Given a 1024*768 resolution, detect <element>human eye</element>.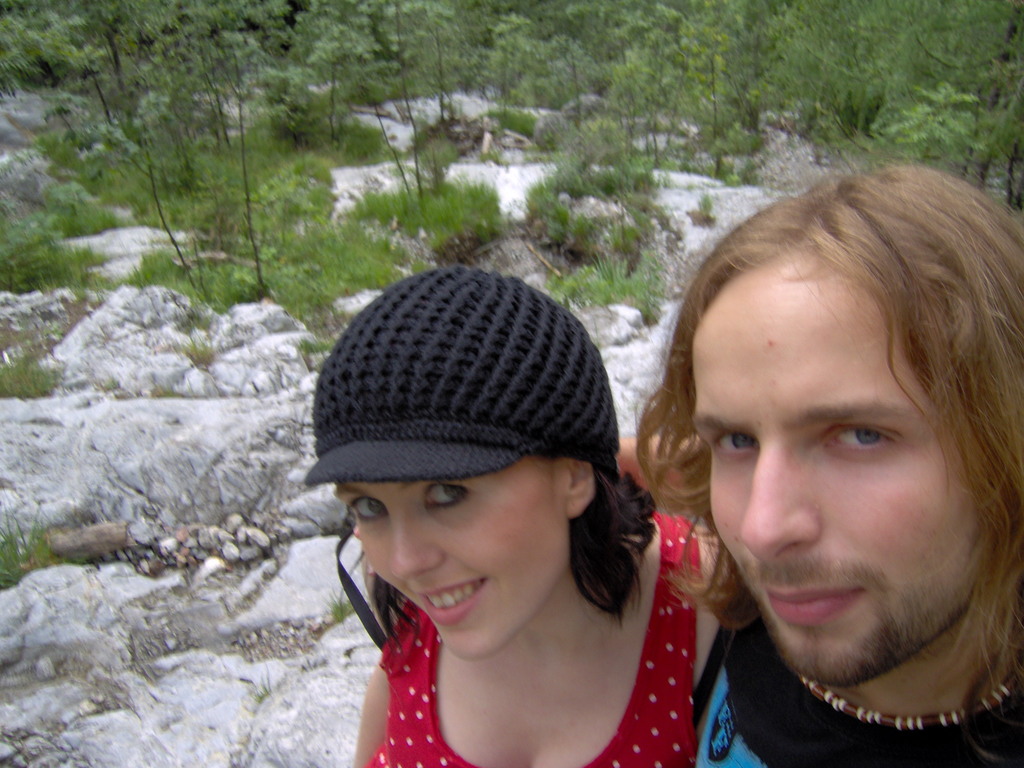
left=342, top=495, right=388, bottom=522.
